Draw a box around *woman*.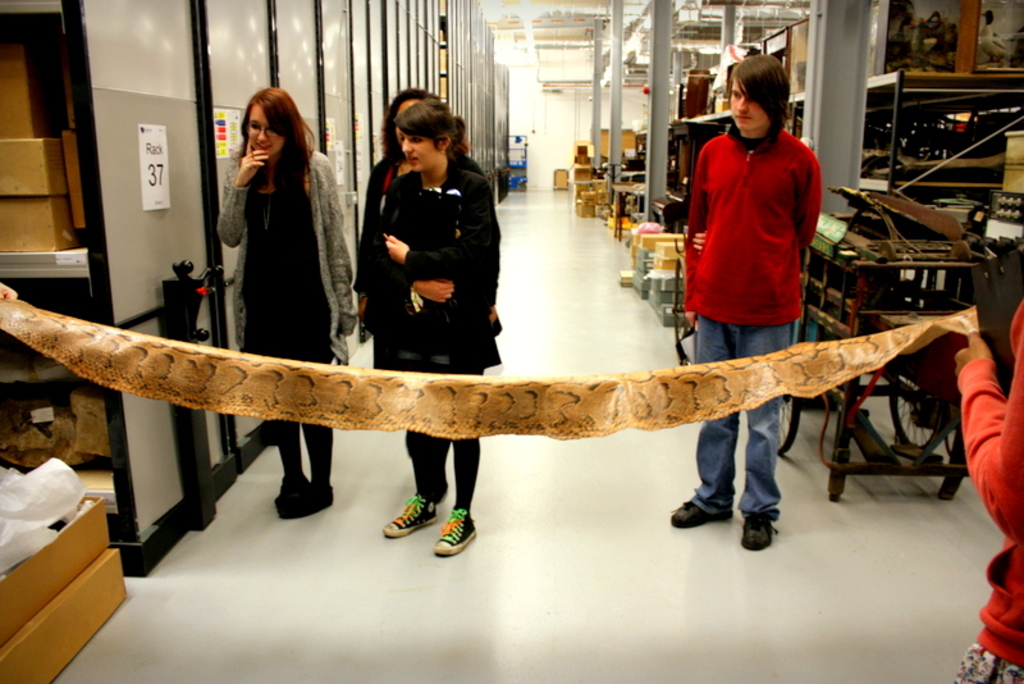
BBox(357, 100, 503, 565).
